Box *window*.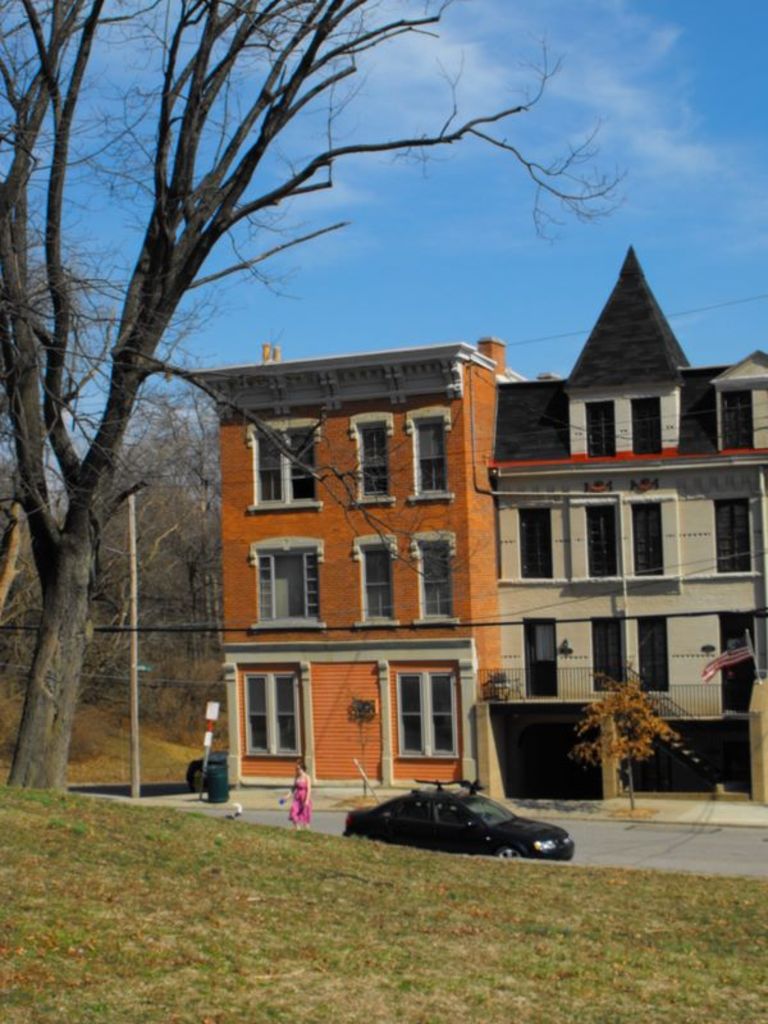
bbox(397, 666, 477, 763).
